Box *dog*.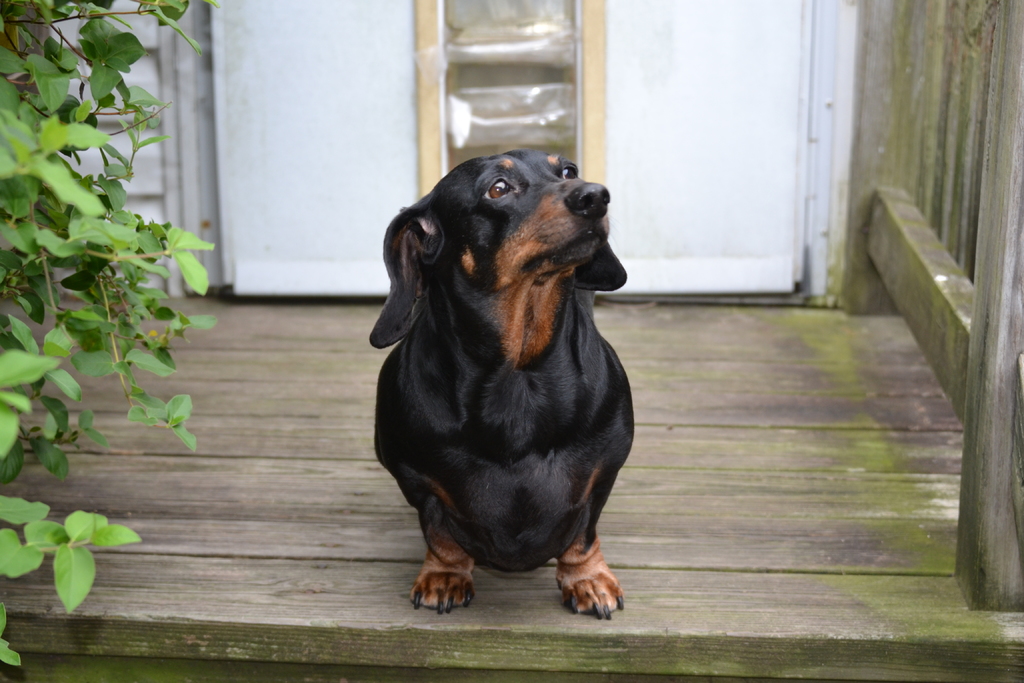
[367, 148, 639, 624].
